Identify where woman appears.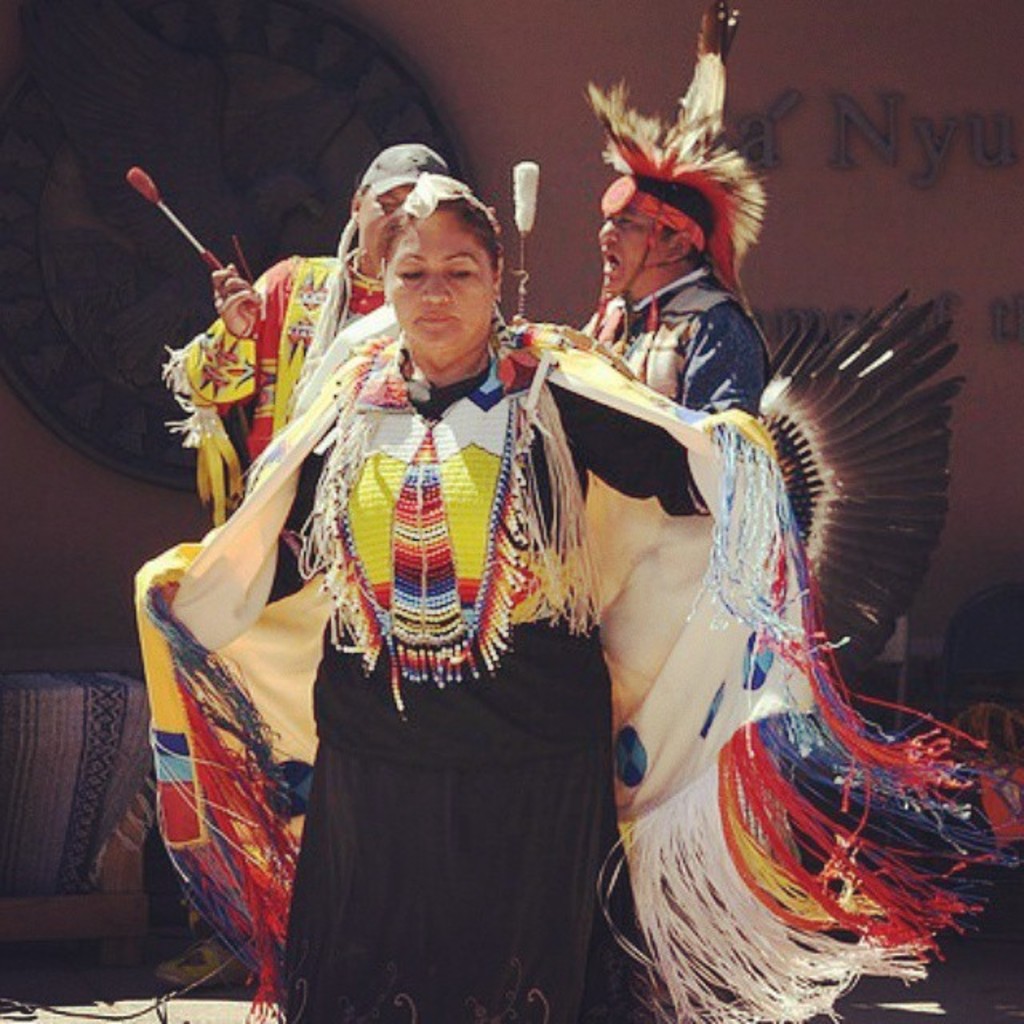
Appears at (left=203, top=123, right=837, bottom=982).
